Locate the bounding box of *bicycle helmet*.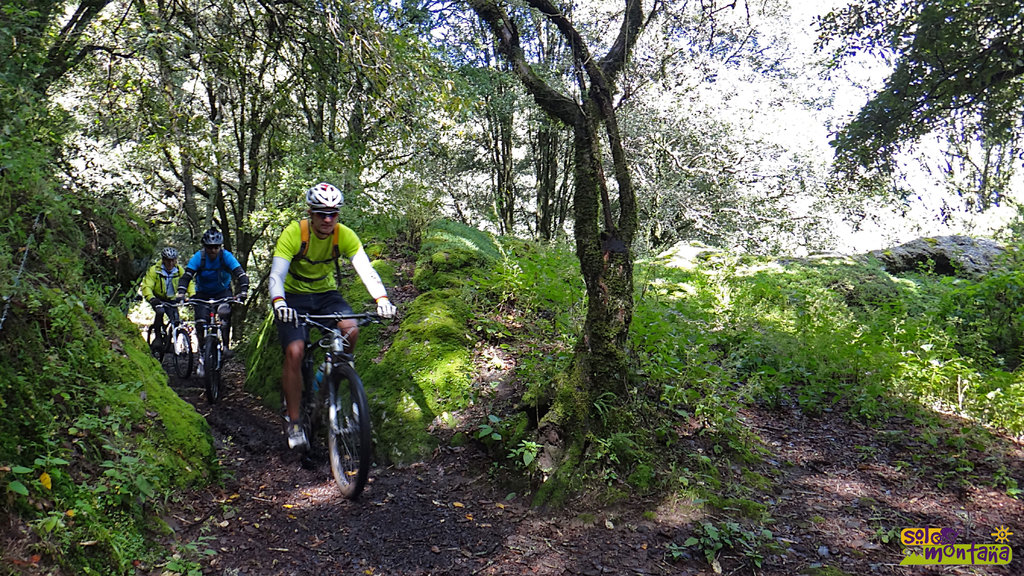
Bounding box: <box>205,224,225,247</box>.
